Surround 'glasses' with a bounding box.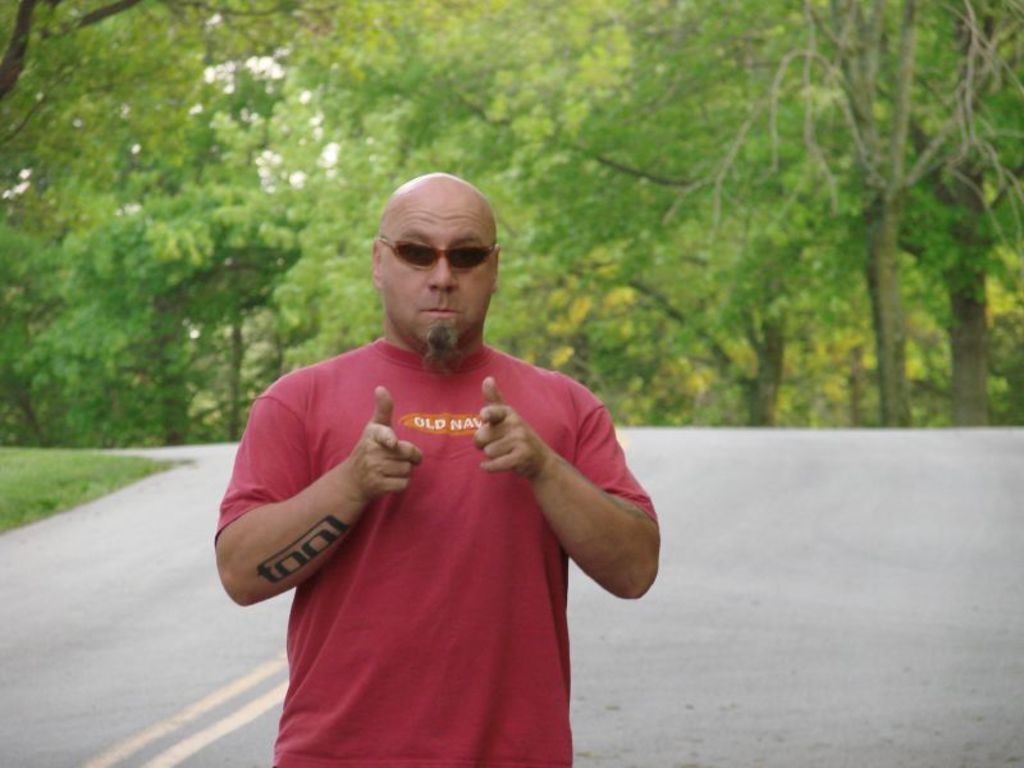
bbox(369, 236, 504, 280).
